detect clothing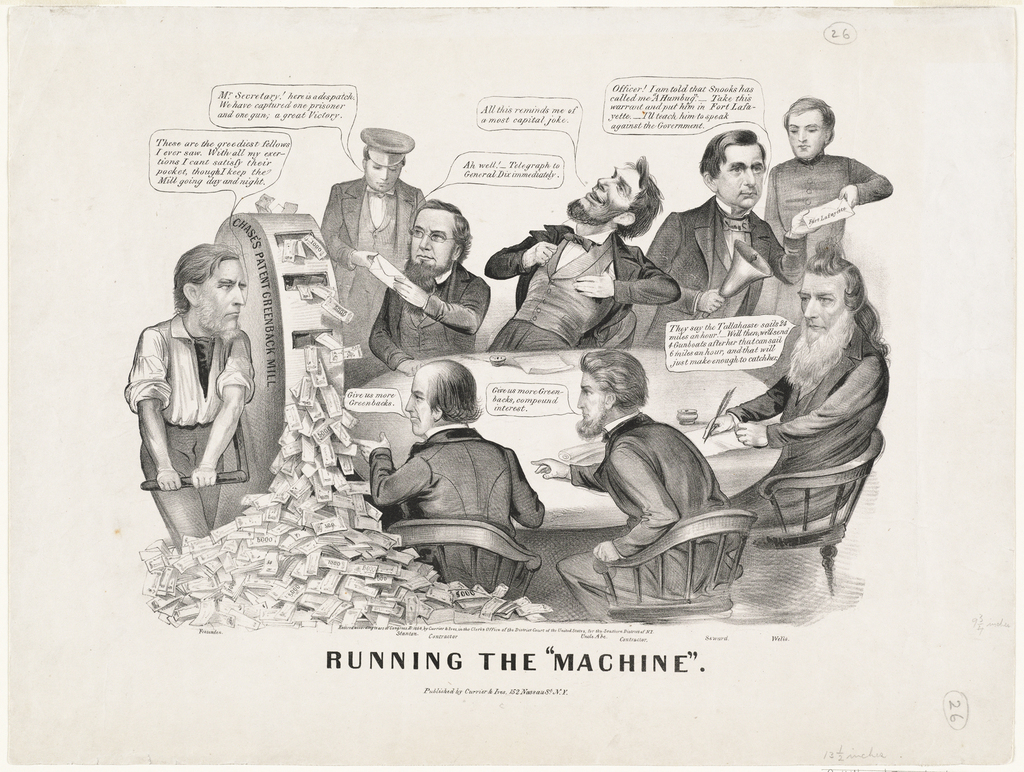
locate(367, 423, 543, 605)
